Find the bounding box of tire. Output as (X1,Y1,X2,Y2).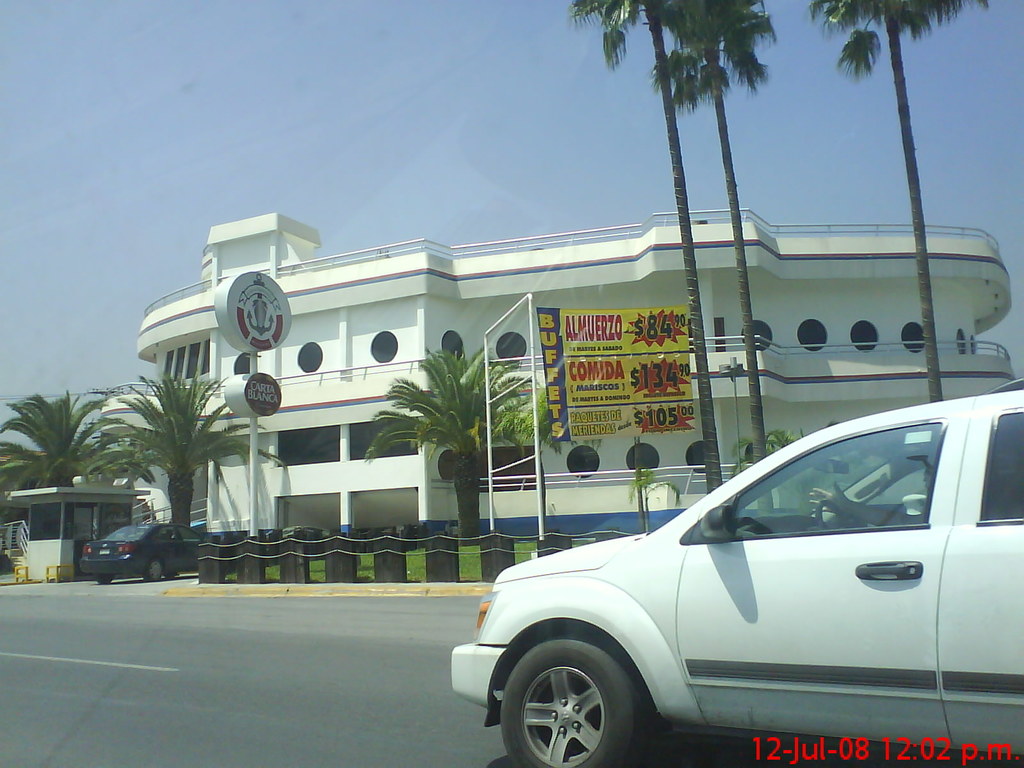
(140,554,166,579).
